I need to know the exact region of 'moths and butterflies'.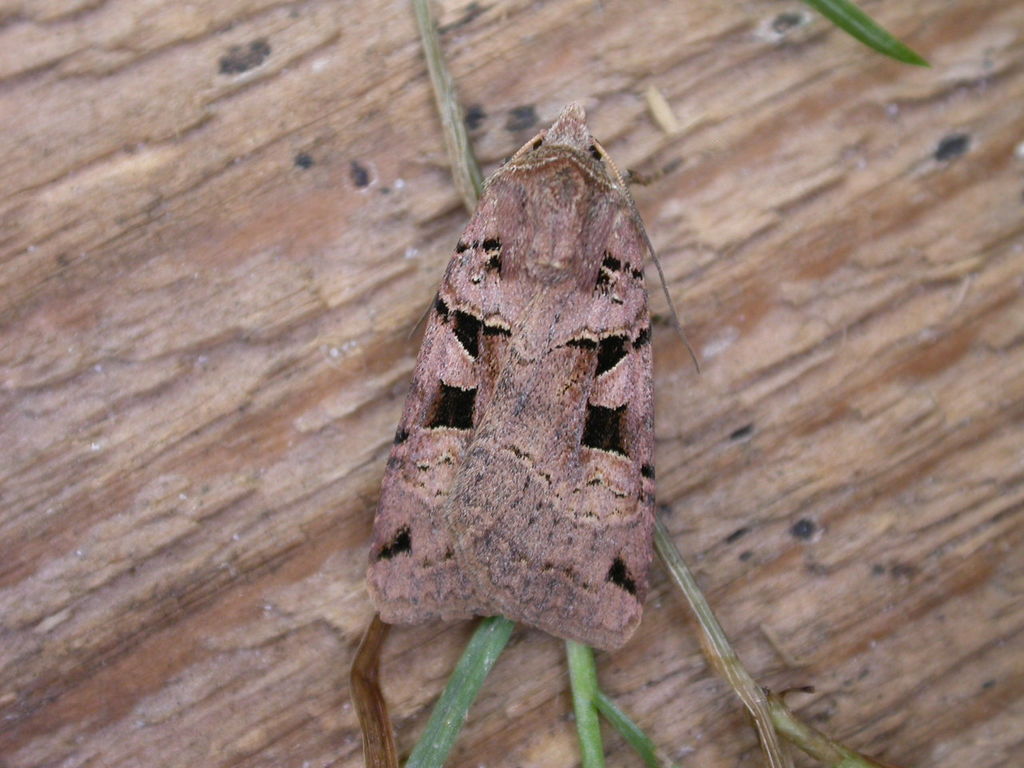
Region: crop(358, 94, 705, 658).
